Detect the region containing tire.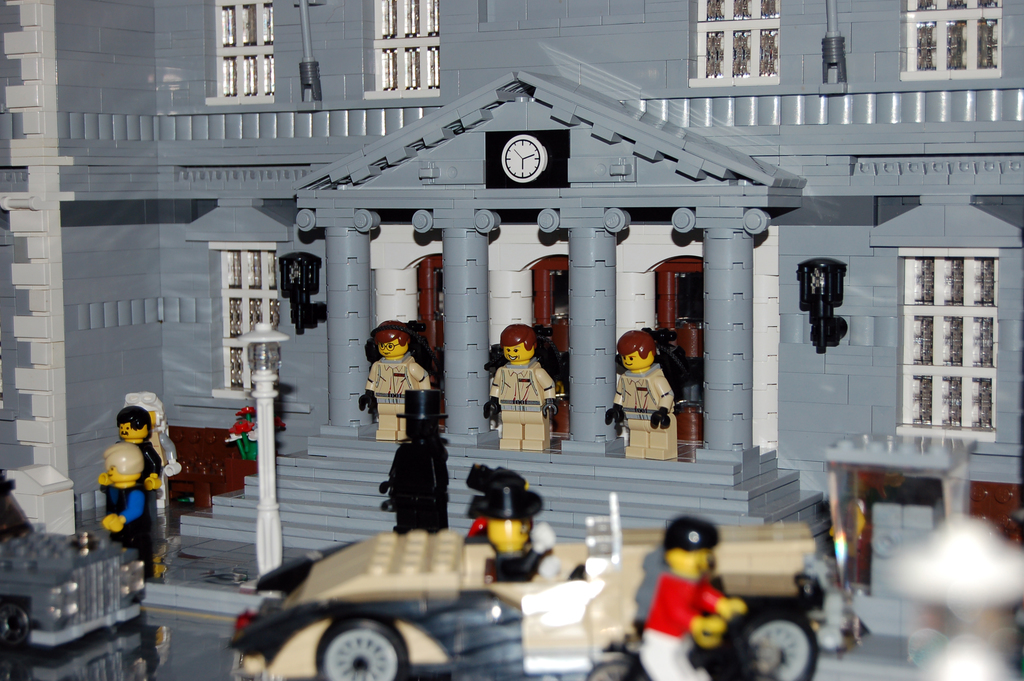
l=316, t=620, r=398, b=680.
